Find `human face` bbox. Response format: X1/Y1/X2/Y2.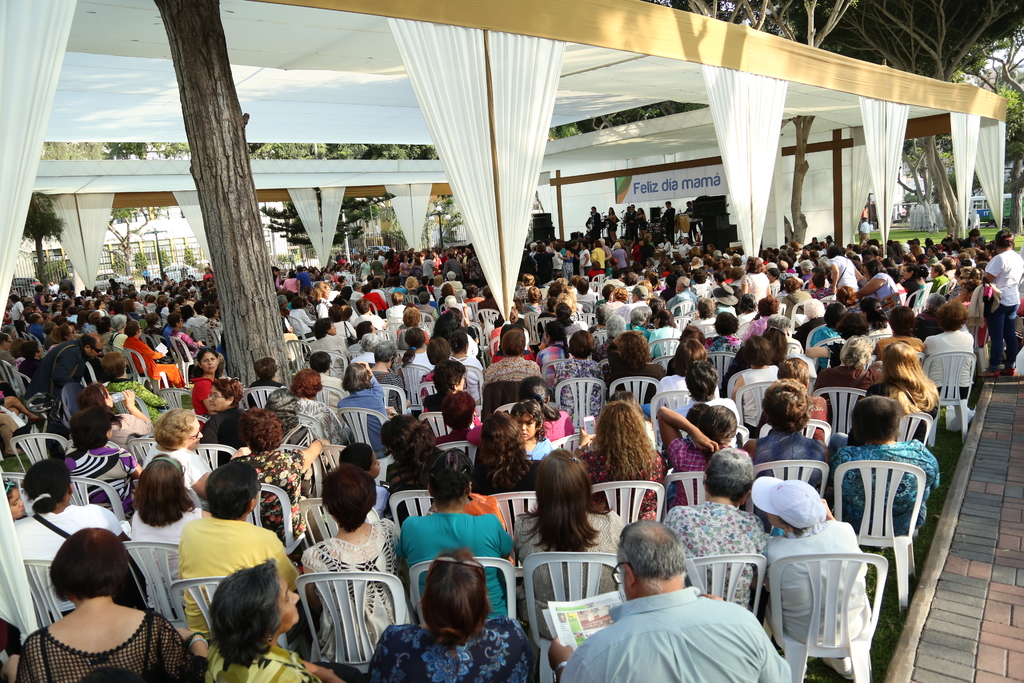
768/512/783/527.
